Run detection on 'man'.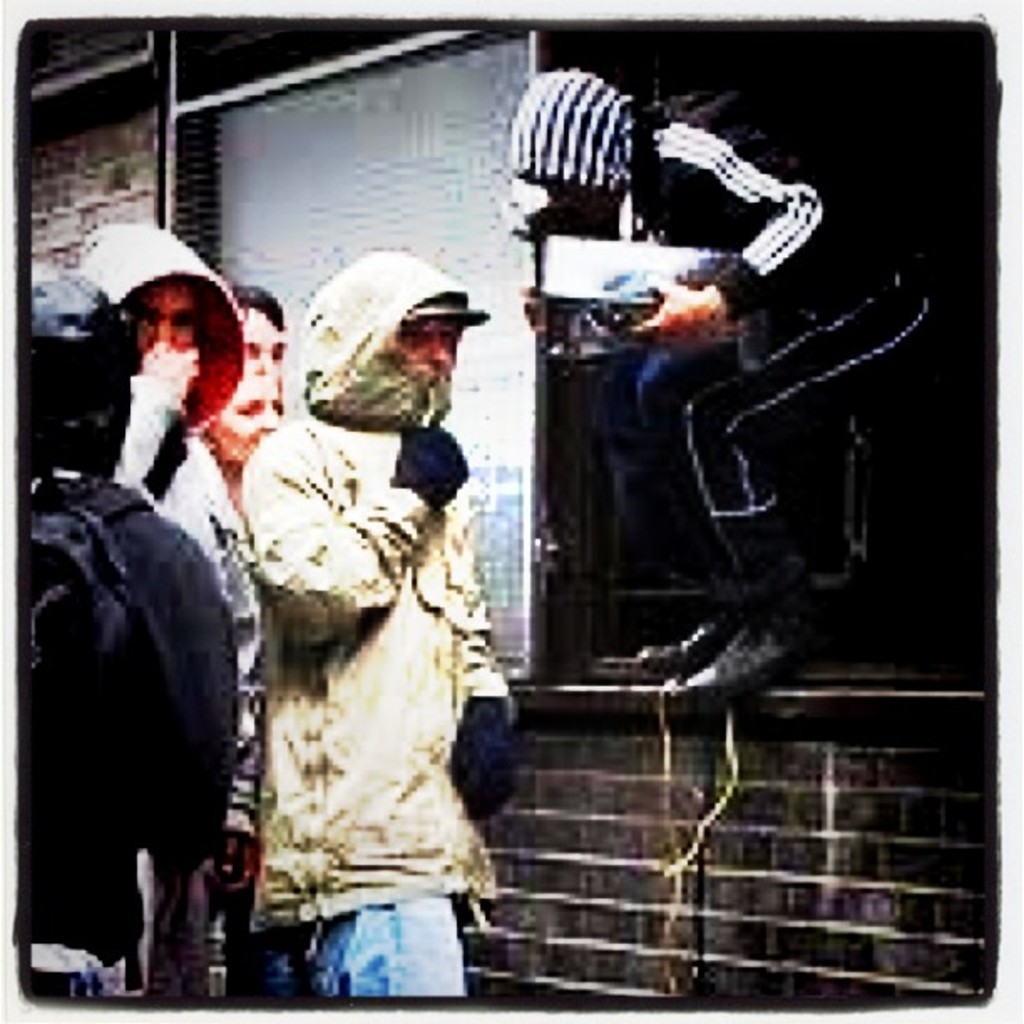
Result: x1=201 y1=268 x2=512 y2=1004.
